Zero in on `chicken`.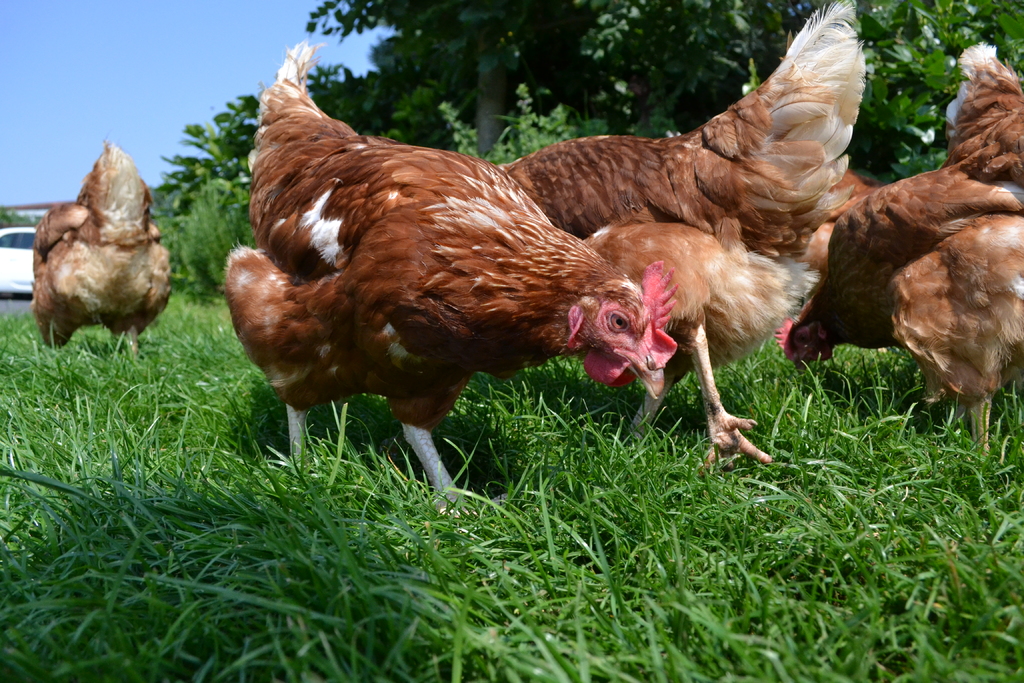
Zeroed in: bbox=[226, 58, 688, 524].
